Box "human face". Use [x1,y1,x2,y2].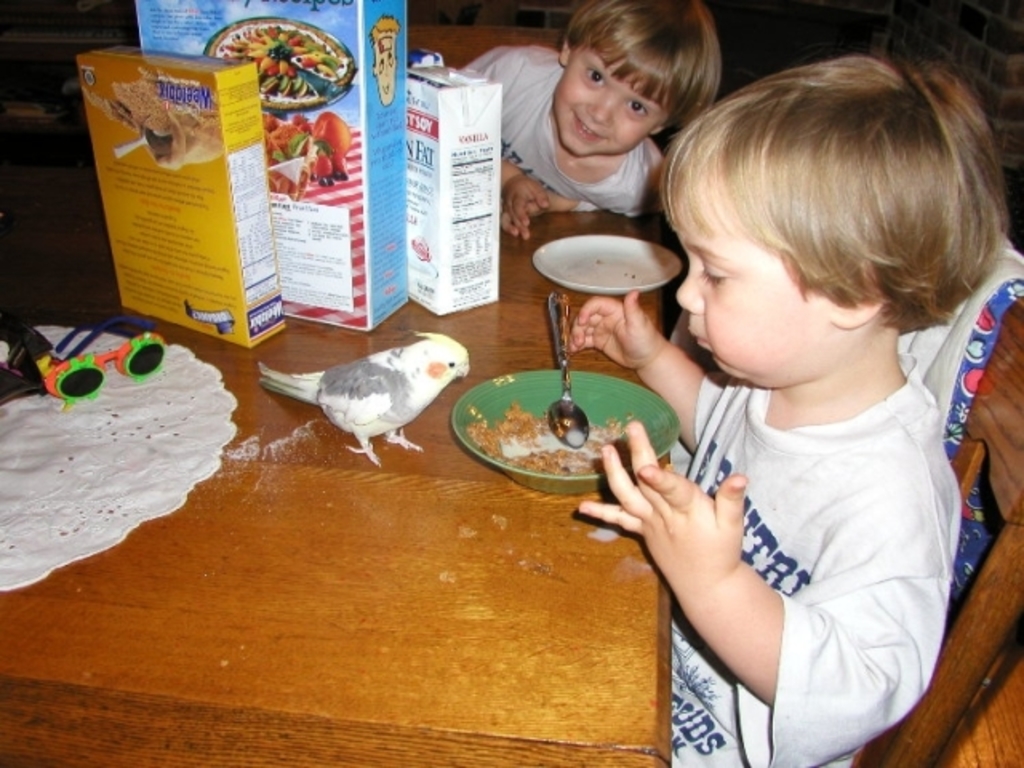
[674,152,837,387].
